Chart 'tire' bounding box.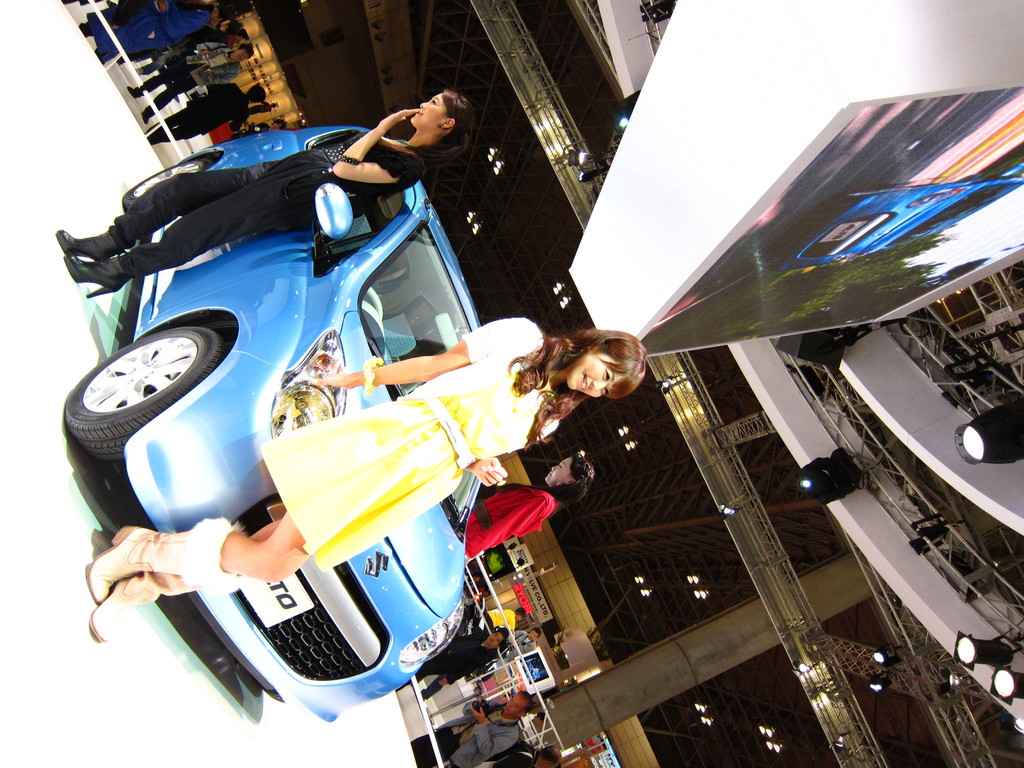
Charted: BBox(124, 160, 211, 210).
